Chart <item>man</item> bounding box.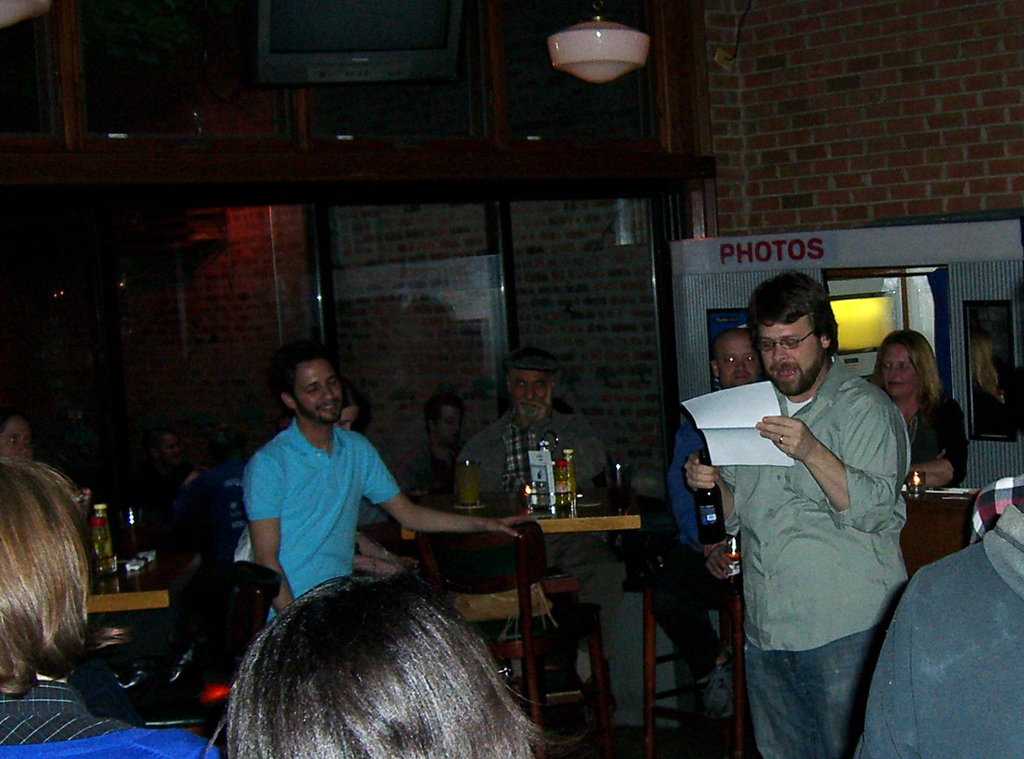
Charted: pyautogui.locateOnScreen(687, 269, 909, 758).
